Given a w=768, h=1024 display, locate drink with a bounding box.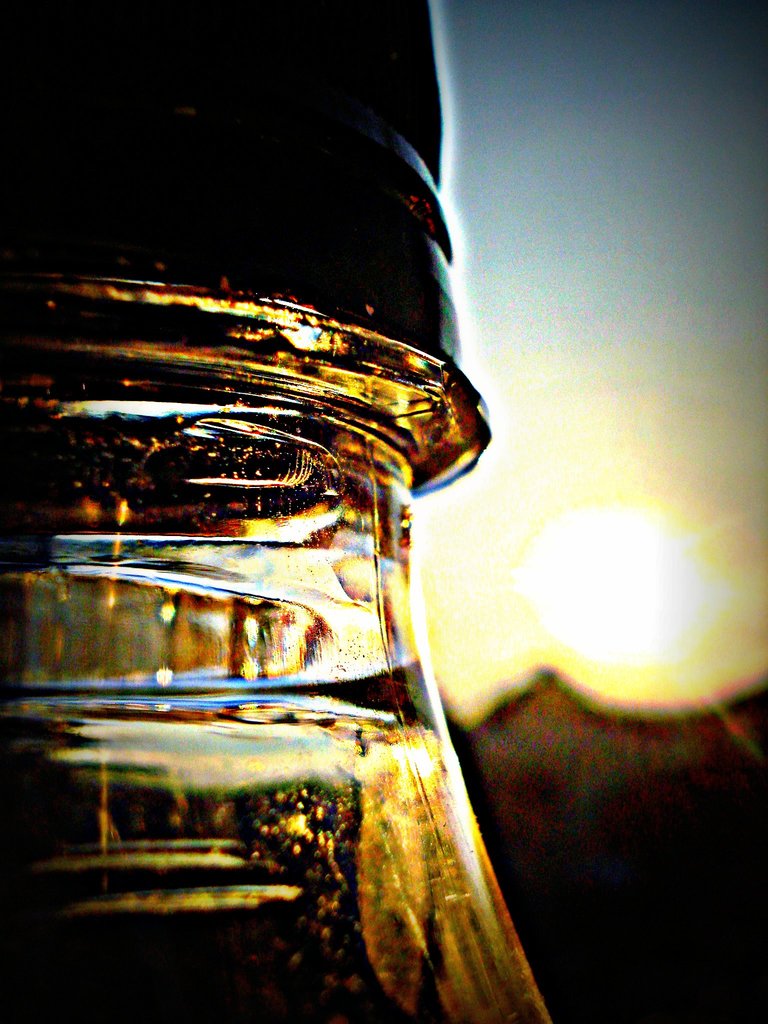
Located: rect(4, 168, 556, 1023).
